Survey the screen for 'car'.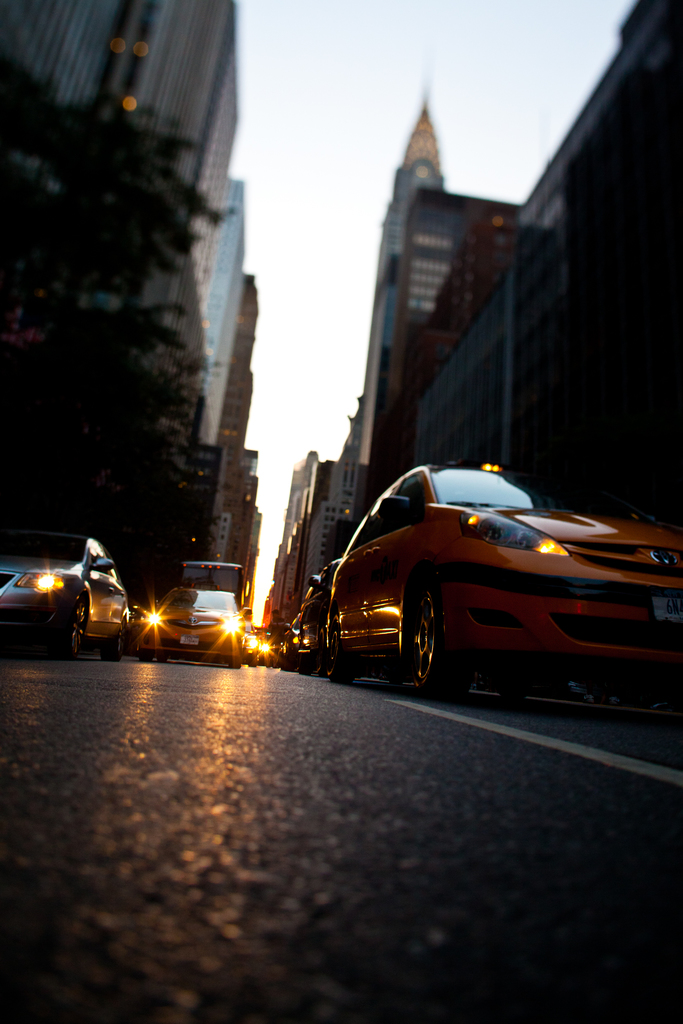
Survey found: x1=131 y1=582 x2=251 y2=667.
